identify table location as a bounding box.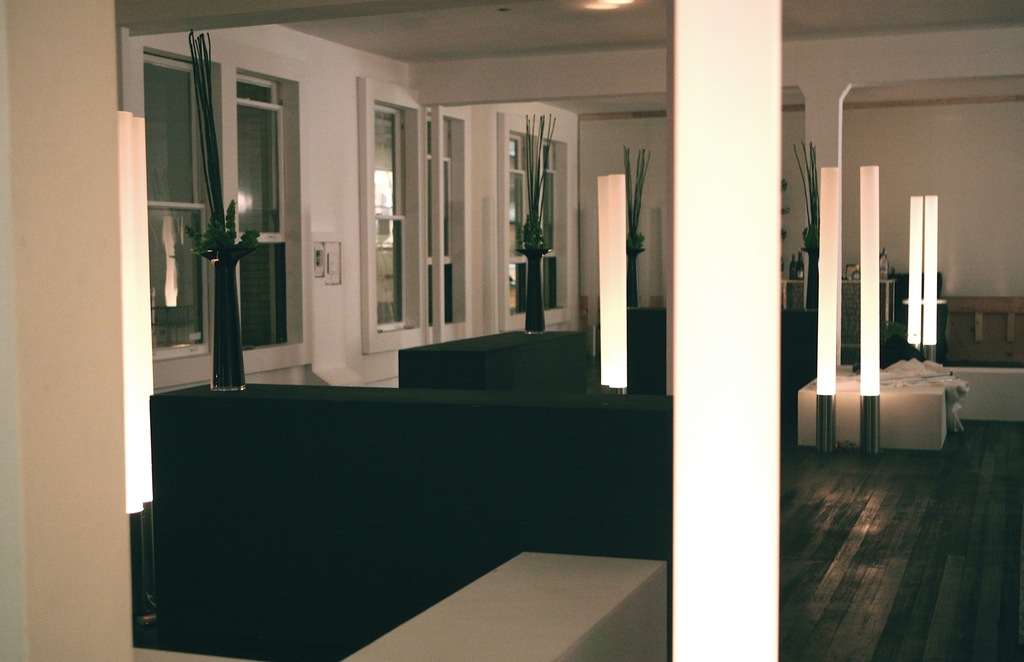
[346, 550, 669, 661].
